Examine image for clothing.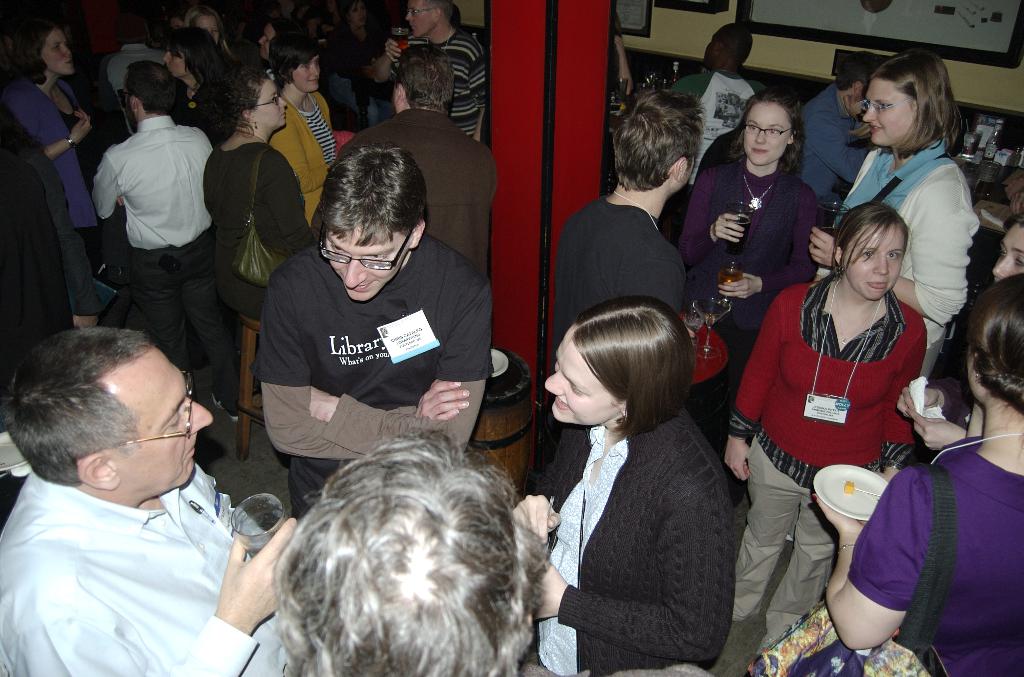
Examination result: 248/49/269/81.
